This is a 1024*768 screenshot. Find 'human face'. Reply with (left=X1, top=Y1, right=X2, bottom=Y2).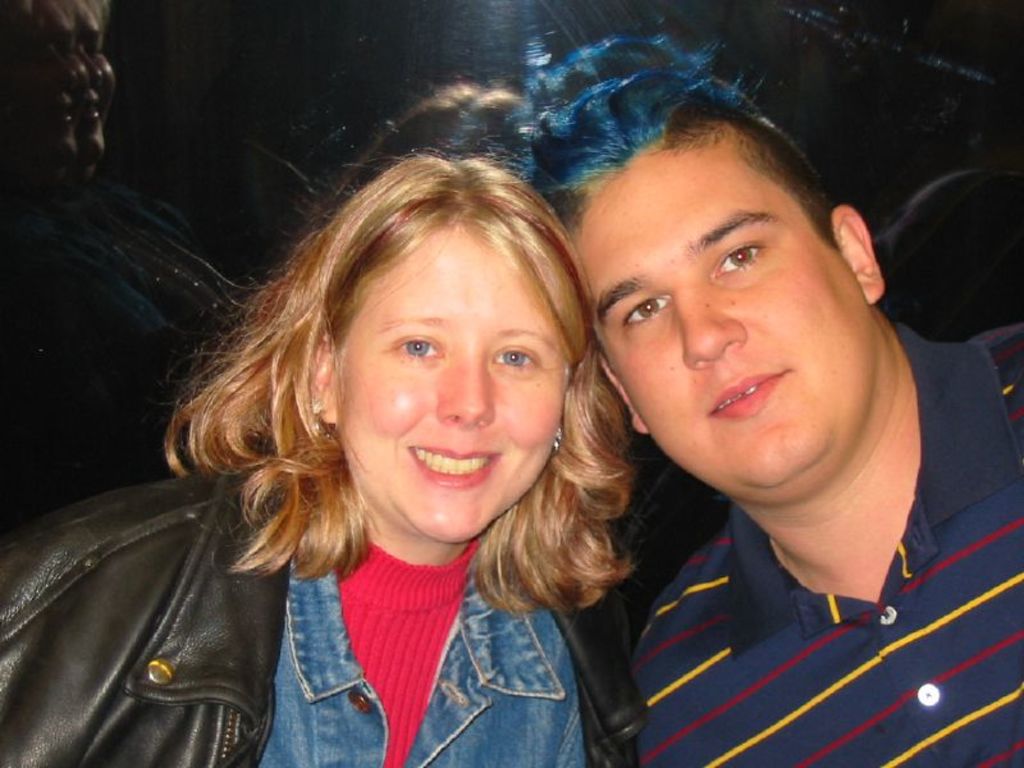
(left=337, top=236, right=566, bottom=548).
